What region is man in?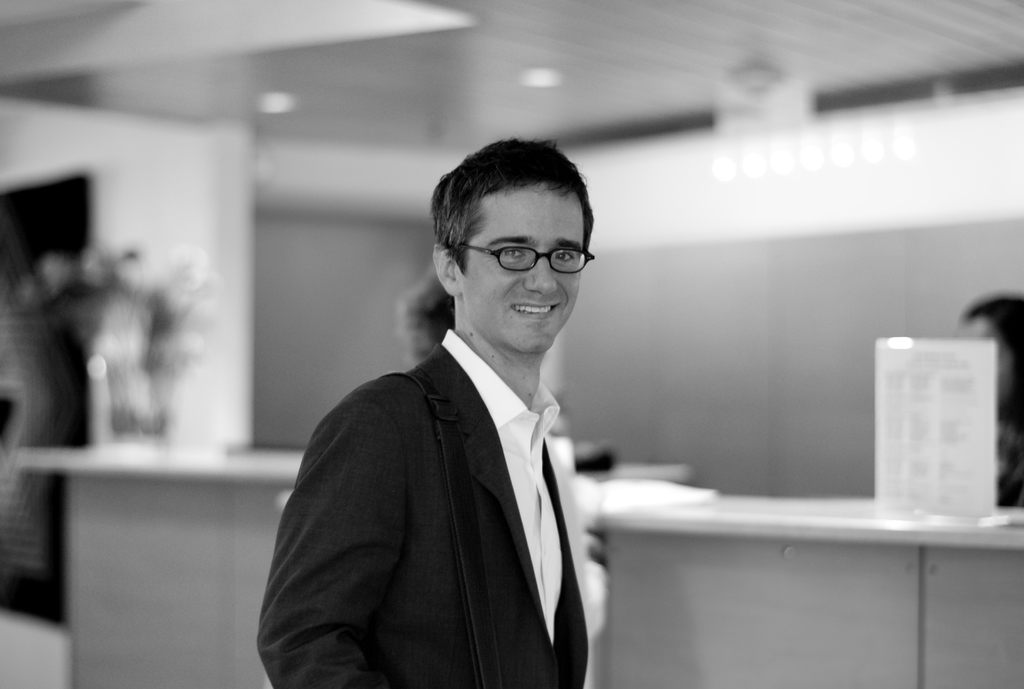
left=252, top=172, right=609, bottom=687.
